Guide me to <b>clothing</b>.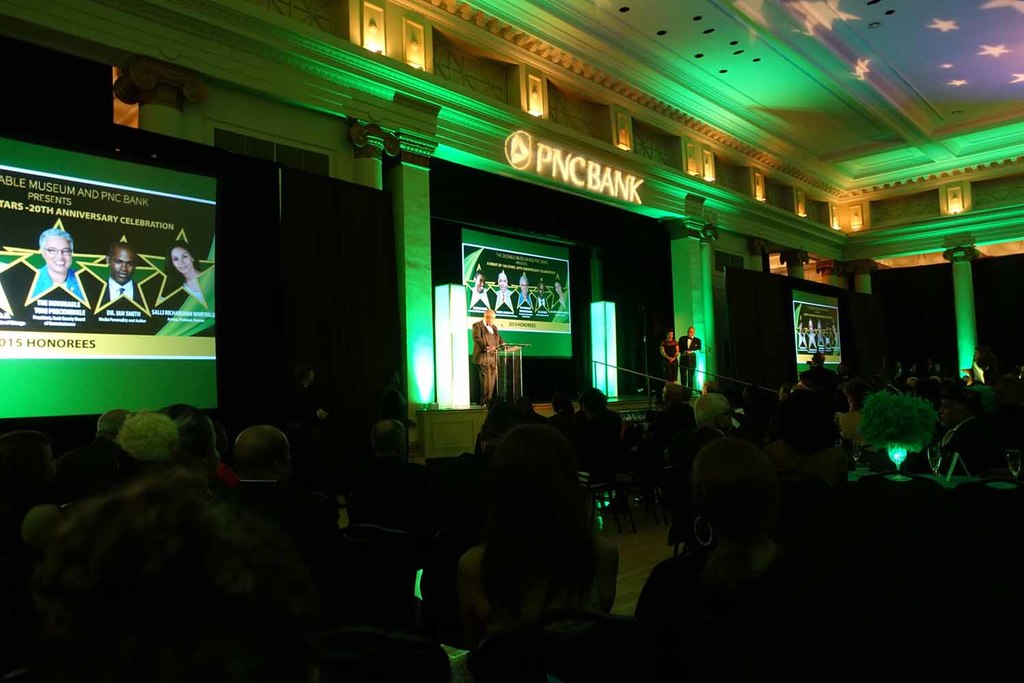
Guidance: crop(657, 337, 679, 383).
